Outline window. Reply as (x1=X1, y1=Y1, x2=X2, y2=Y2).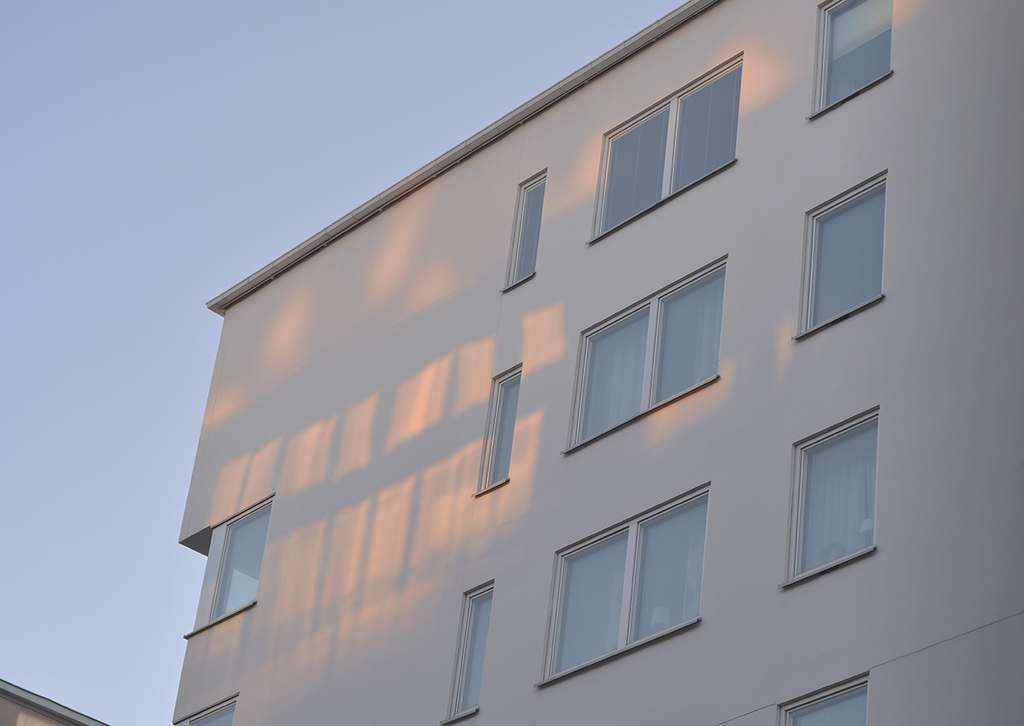
(x1=534, y1=479, x2=715, y2=684).
